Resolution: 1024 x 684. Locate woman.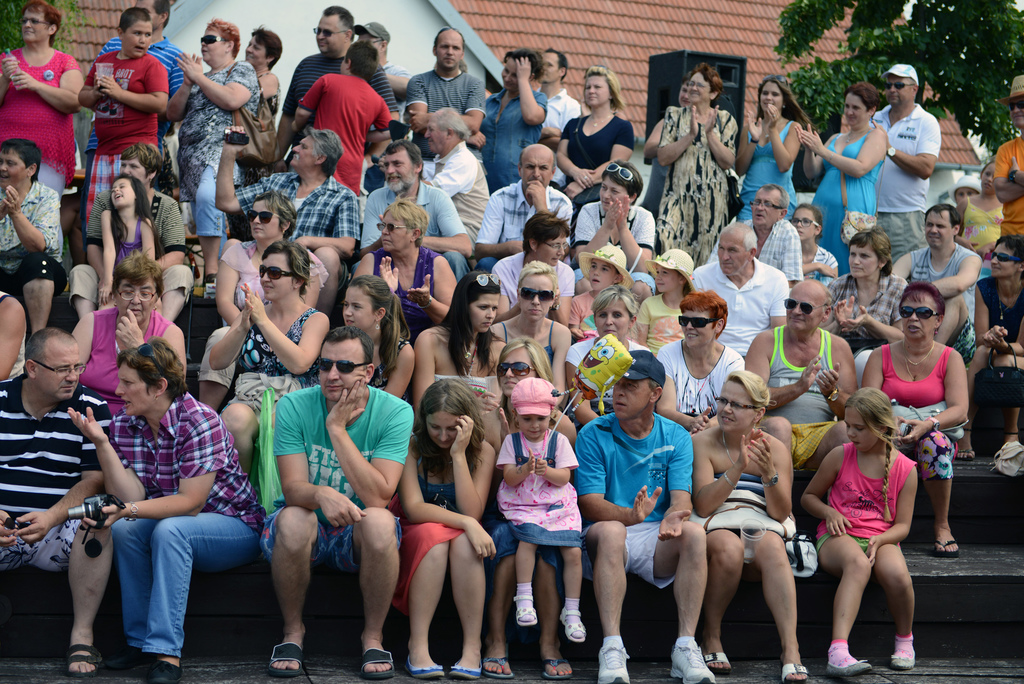
(856, 275, 964, 557).
